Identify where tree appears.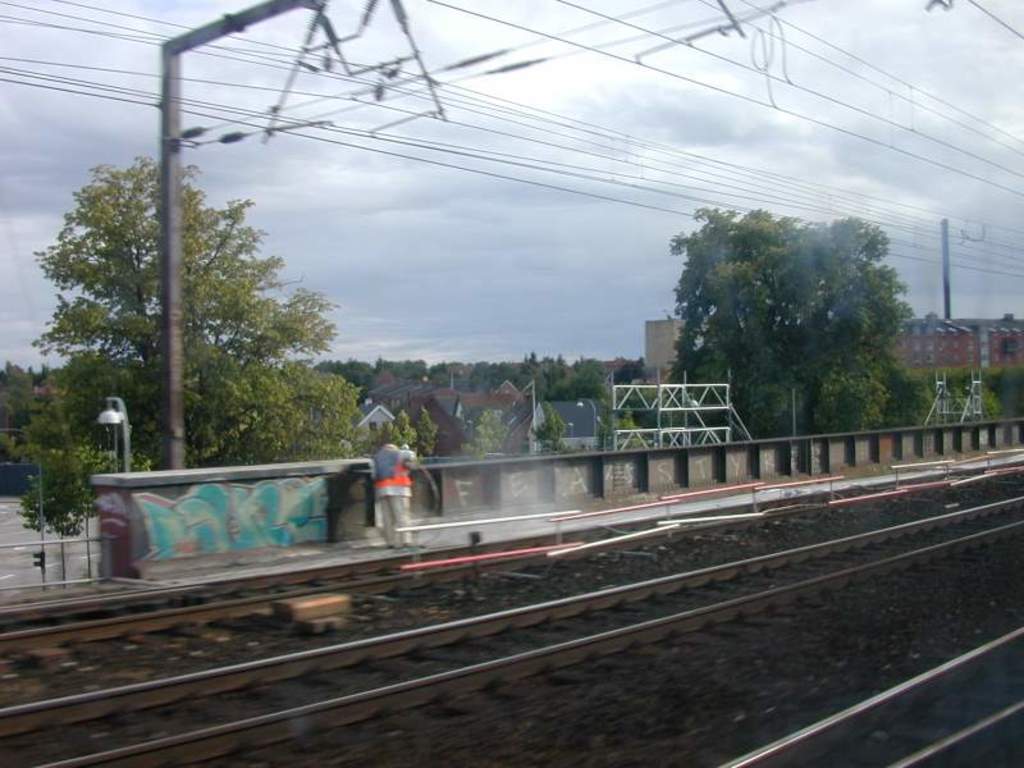
Appears at <box>645,186,931,444</box>.
